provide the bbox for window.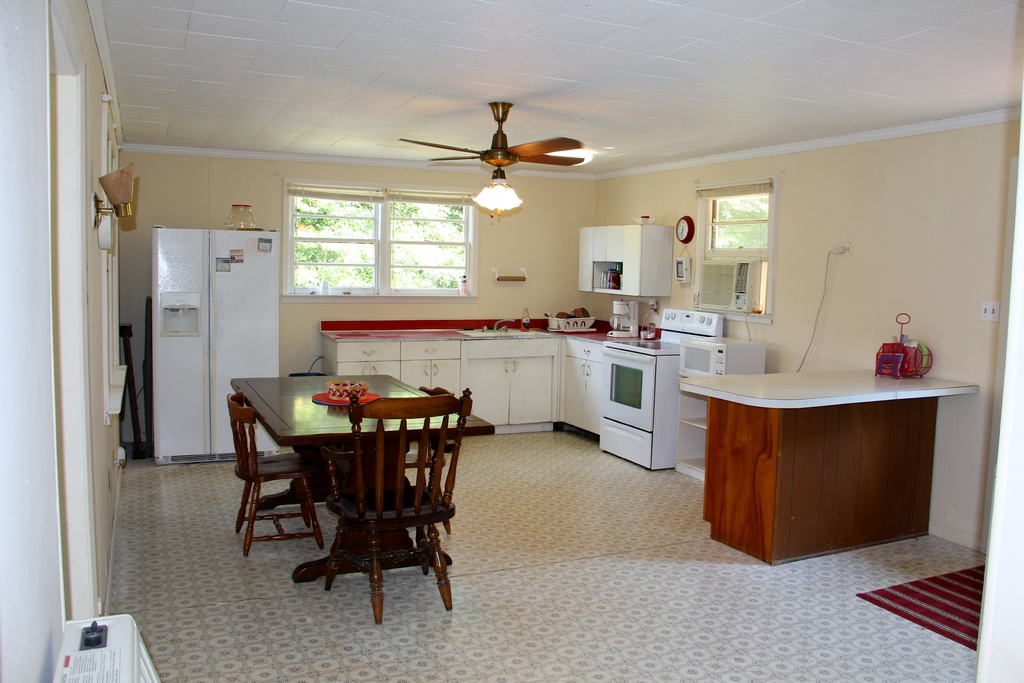
[x1=683, y1=180, x2=772, y2=325].
